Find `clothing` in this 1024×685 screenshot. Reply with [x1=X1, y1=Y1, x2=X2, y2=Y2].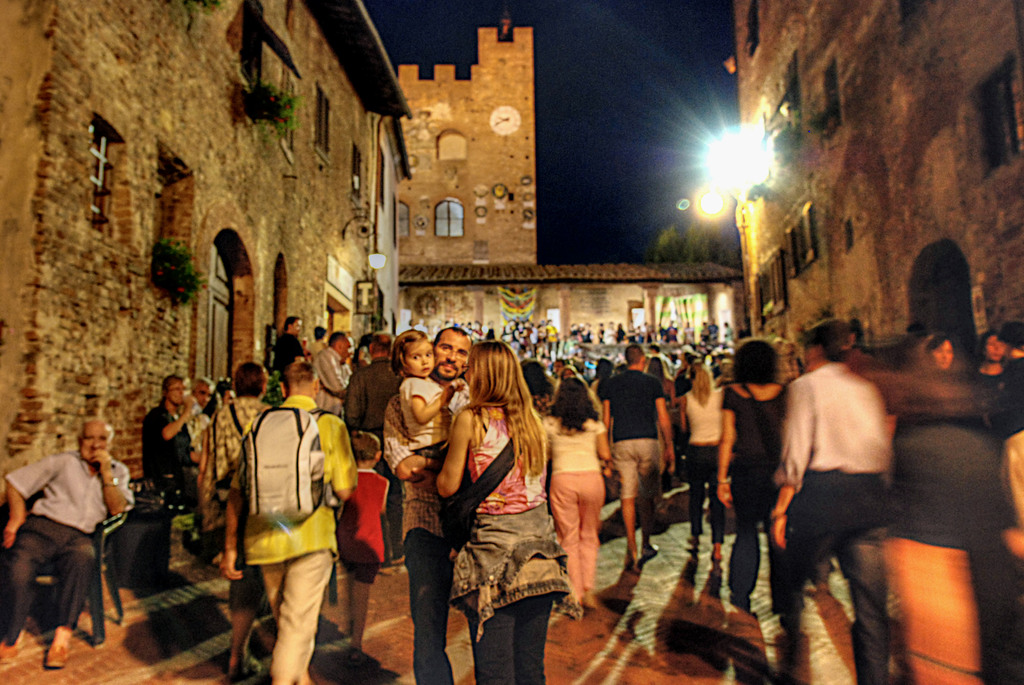
[x1=764, y1=358, x2=893, y2=684].
